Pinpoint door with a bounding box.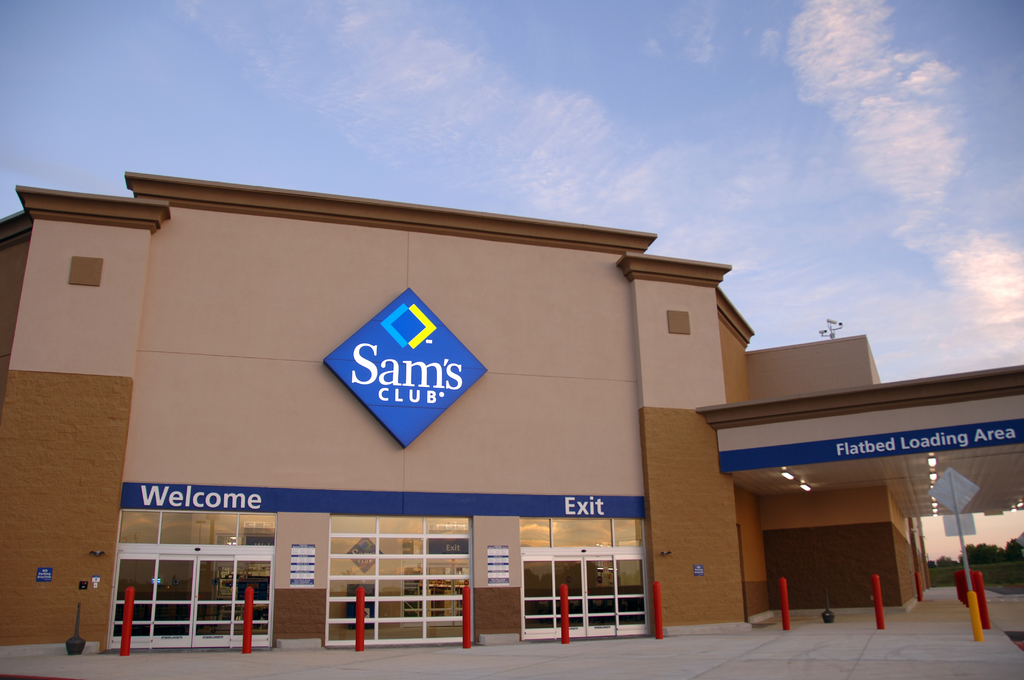
<region>150, 554, 235, 650</region>.
